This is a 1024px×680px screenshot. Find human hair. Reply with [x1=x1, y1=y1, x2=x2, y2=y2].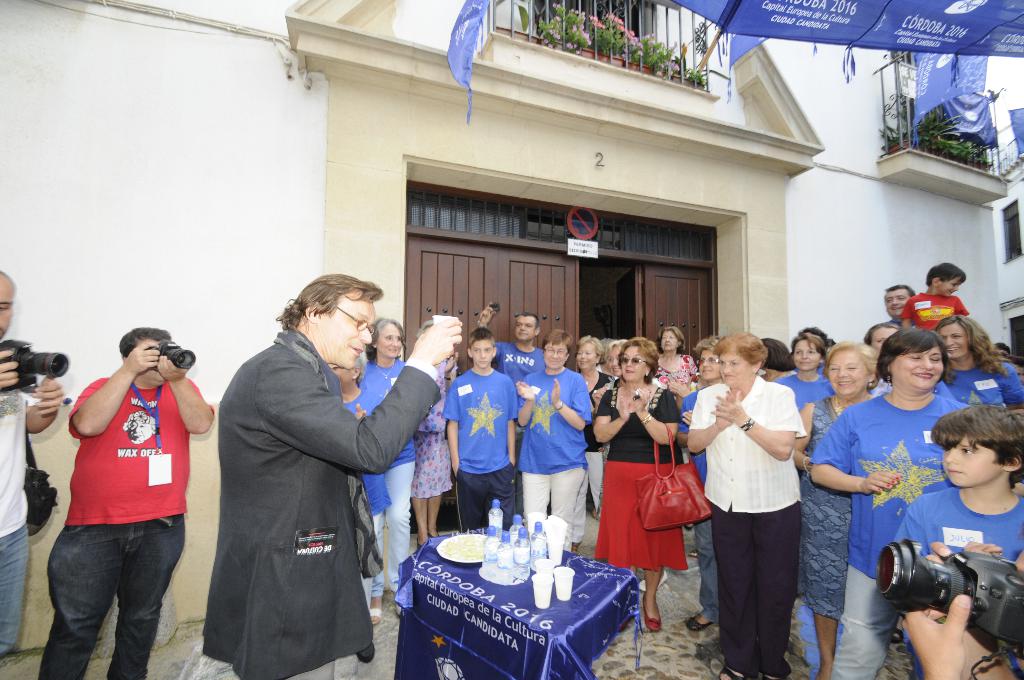
[x1=366, y1=317, x2=404, y2=366].
